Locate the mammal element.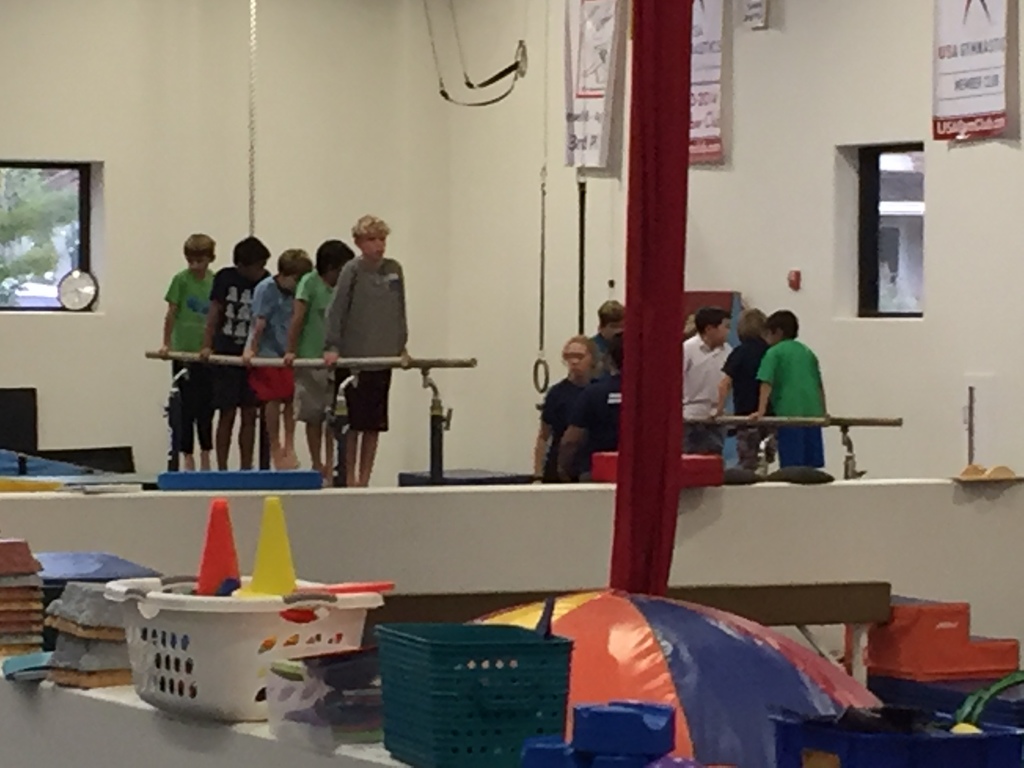
Element bbox: (x1=325, y1=207, x2=412, y2=491).
